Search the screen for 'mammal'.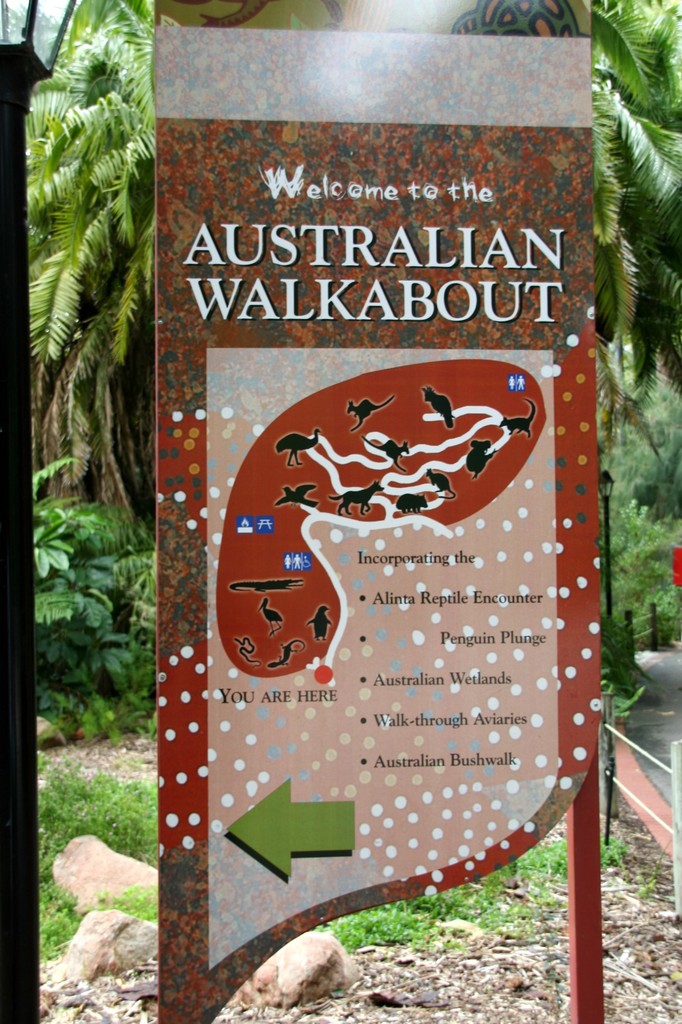
Found at BBox(344, 388, 397, 433).
